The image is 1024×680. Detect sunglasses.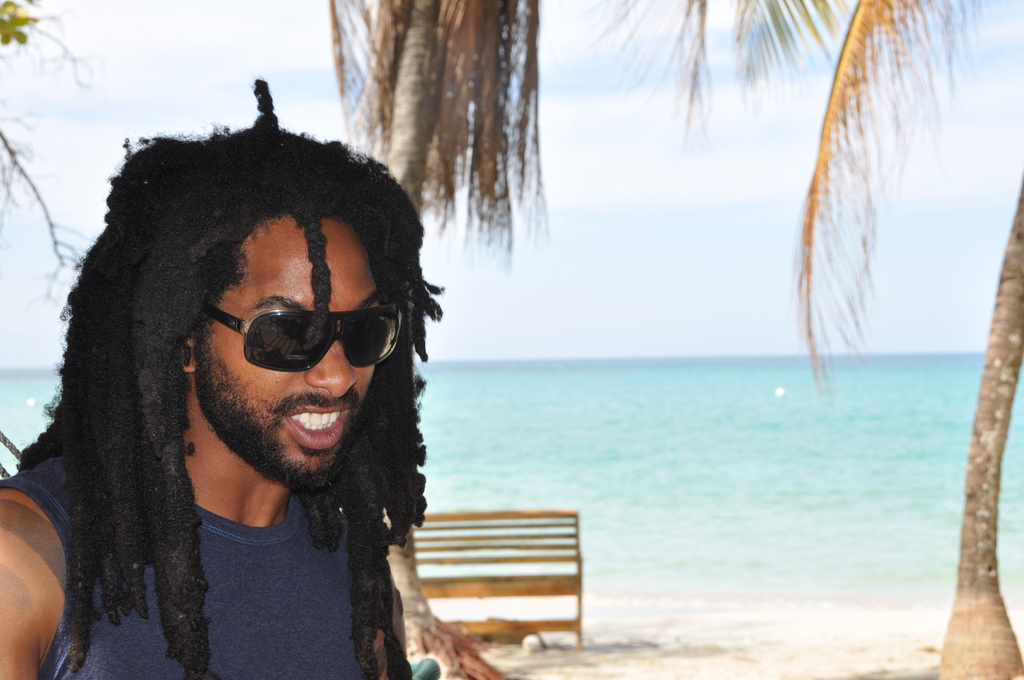
Detection: detection(203, 307, 401, 372).
